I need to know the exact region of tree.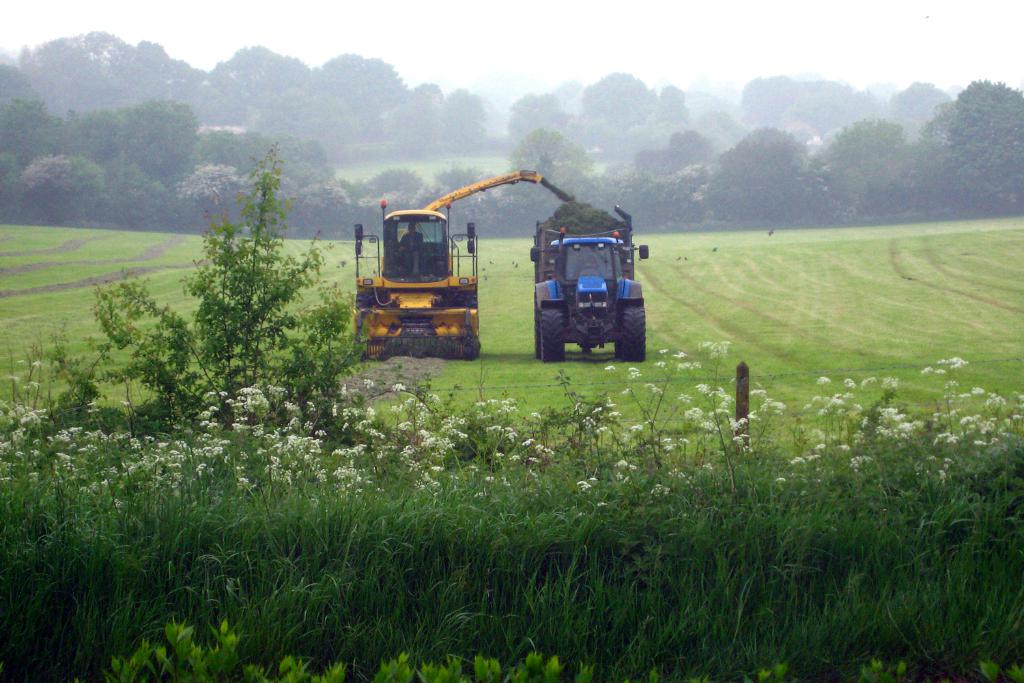
Region: [x1=709, y1=123, x2=819, y2=224].
